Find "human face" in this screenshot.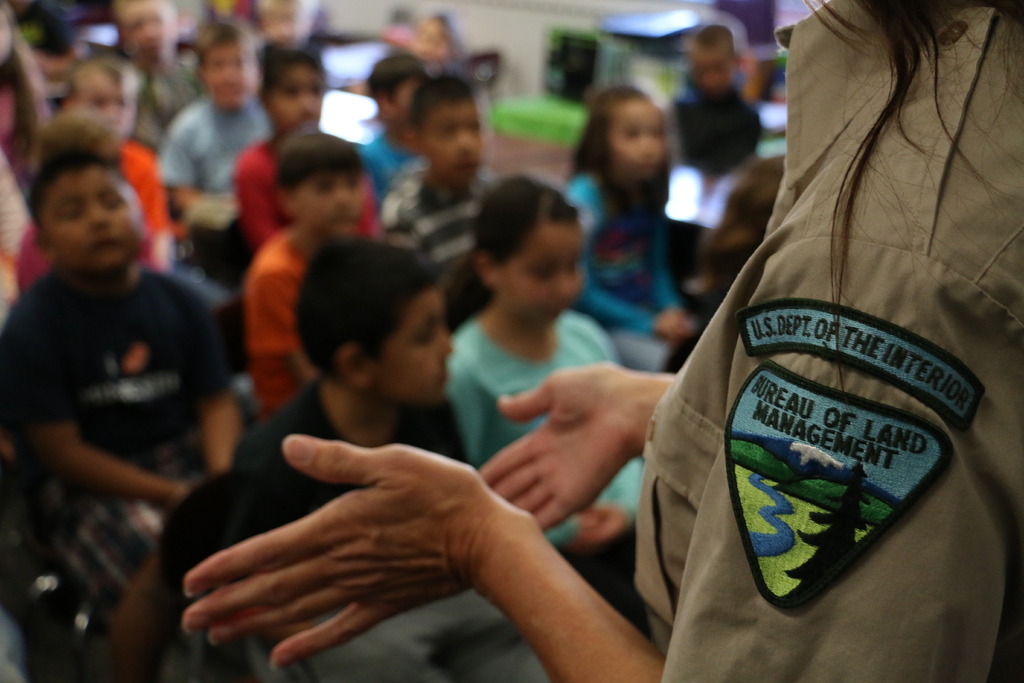
The bounding box for "human face" is [365, 281, 448, 402].
